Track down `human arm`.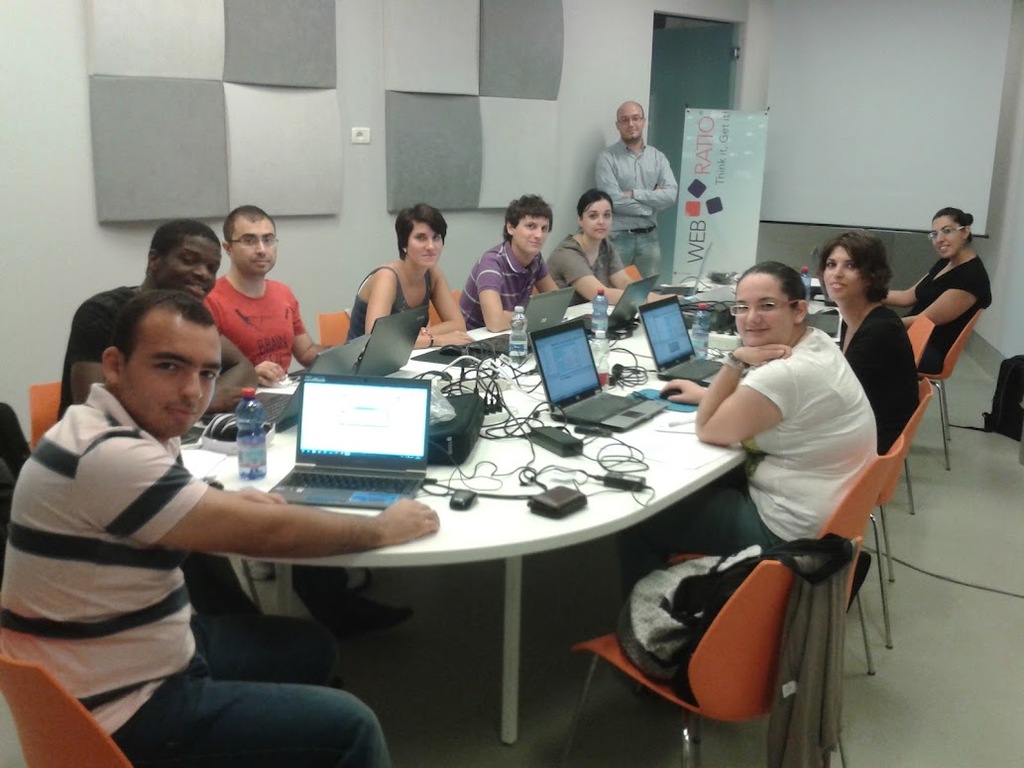
Tracked to {"left": 415, "top": 263, "right": 469, "bottom": 349}.
